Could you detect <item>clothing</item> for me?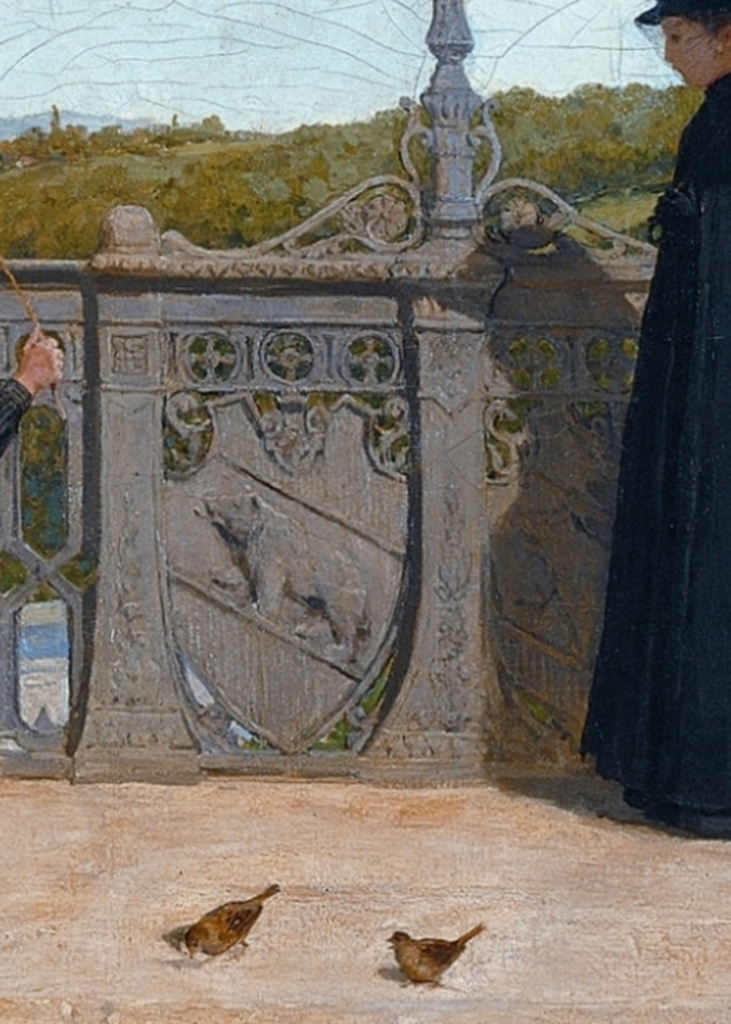
Detection result: l=582, t=4, r=730, b=855.
